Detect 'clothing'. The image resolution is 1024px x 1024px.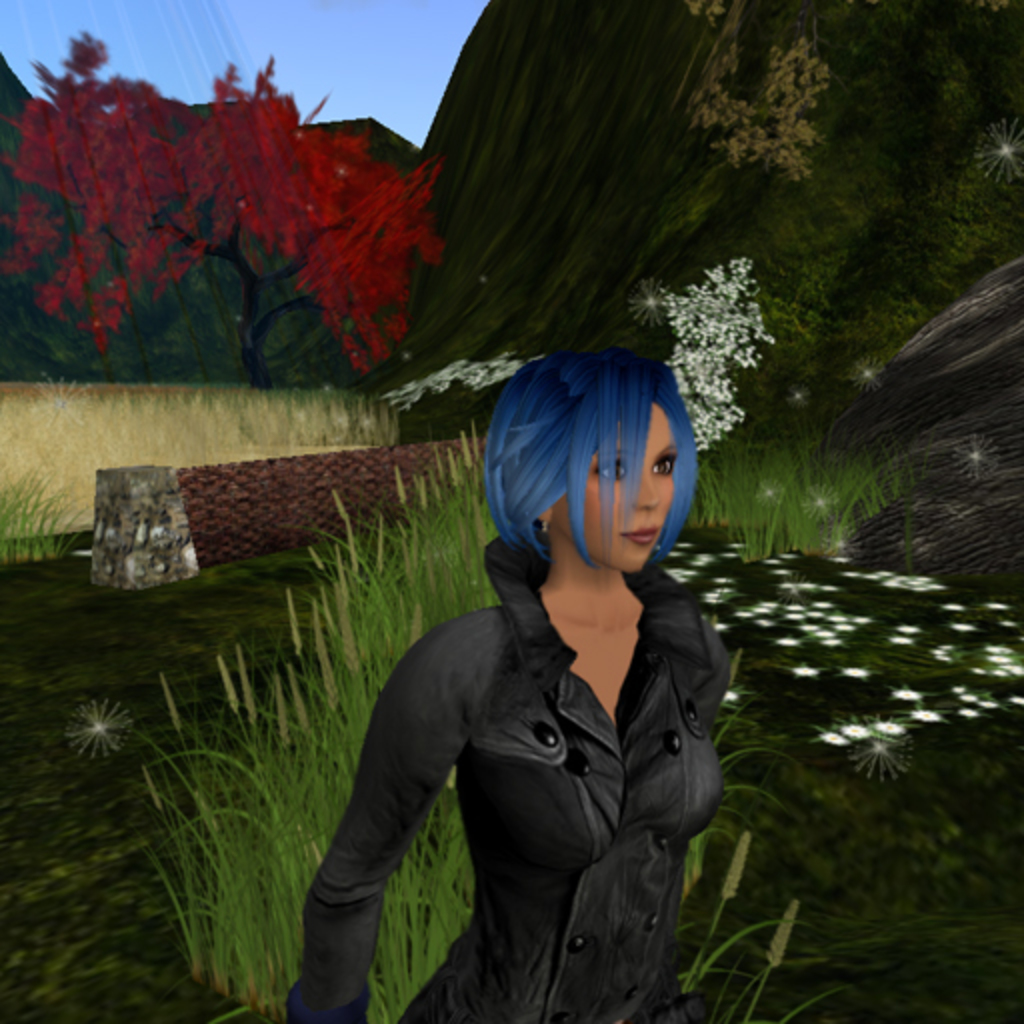
x1=288 y1=524 x2=718 y2=1022.
